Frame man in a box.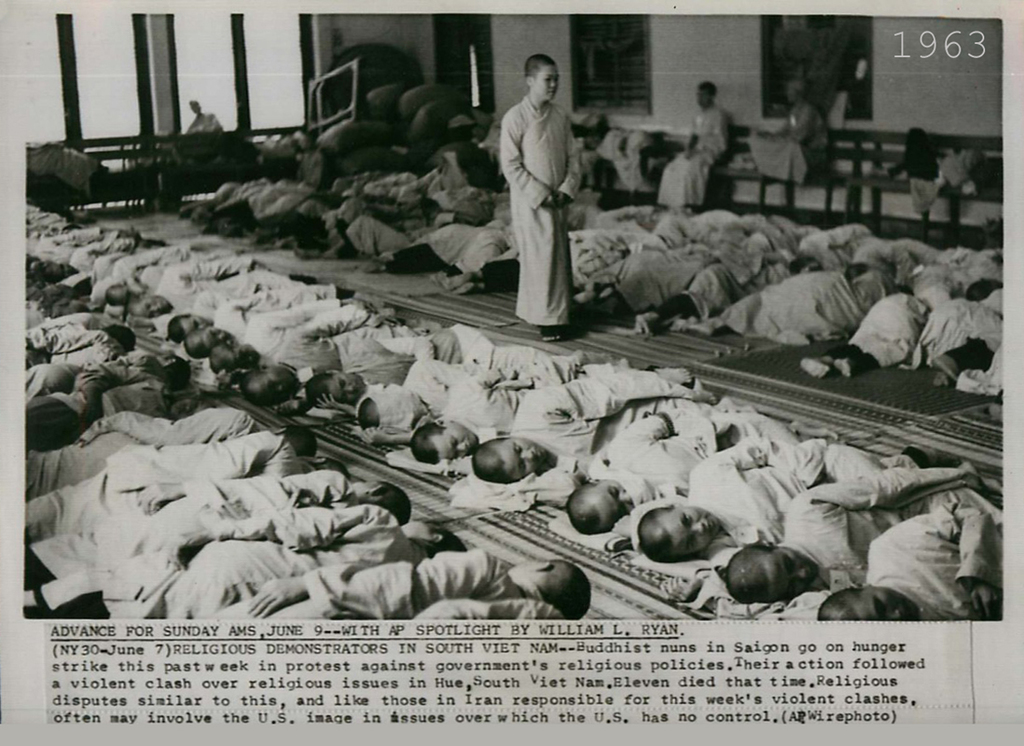
box(176, 272, 371, 365).
